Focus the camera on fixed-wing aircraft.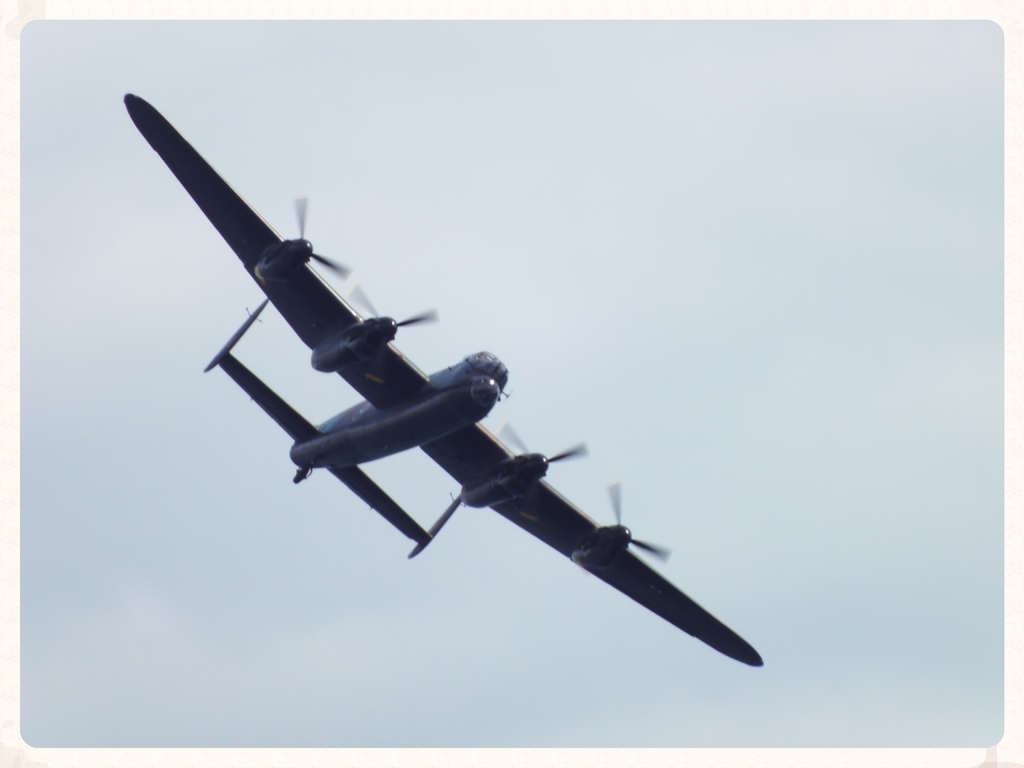
Focus region: box(117, 87, 765, 664).
